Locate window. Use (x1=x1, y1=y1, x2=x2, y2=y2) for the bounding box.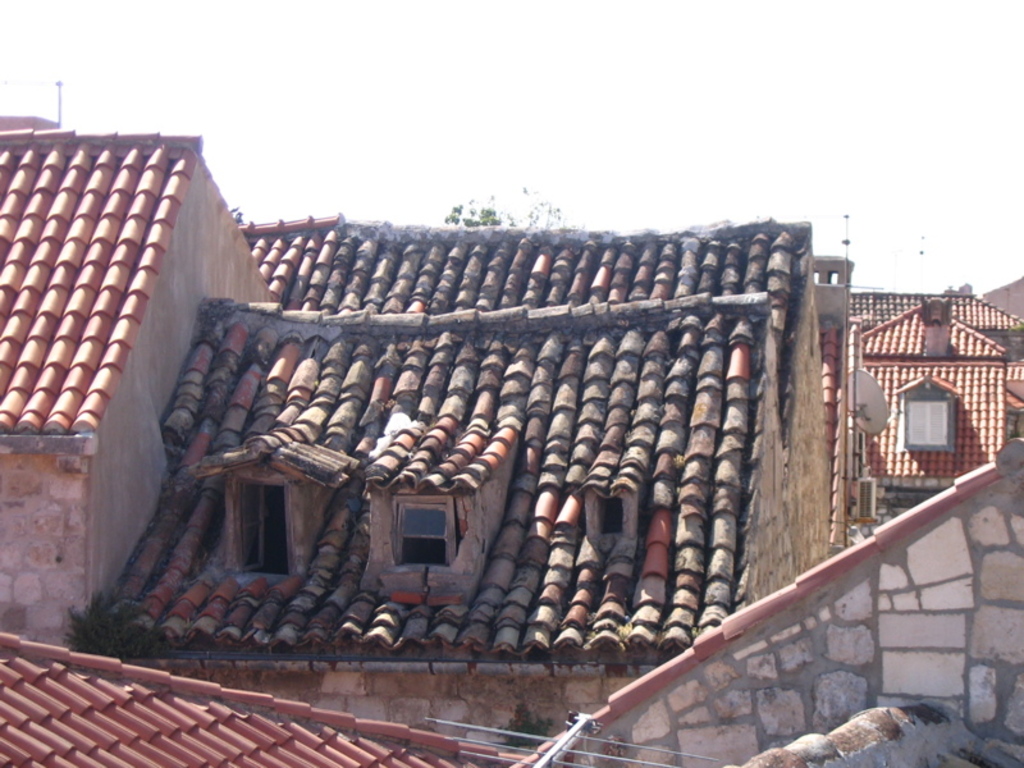
(x1=385, y1=495, x2=454, y2=567).
